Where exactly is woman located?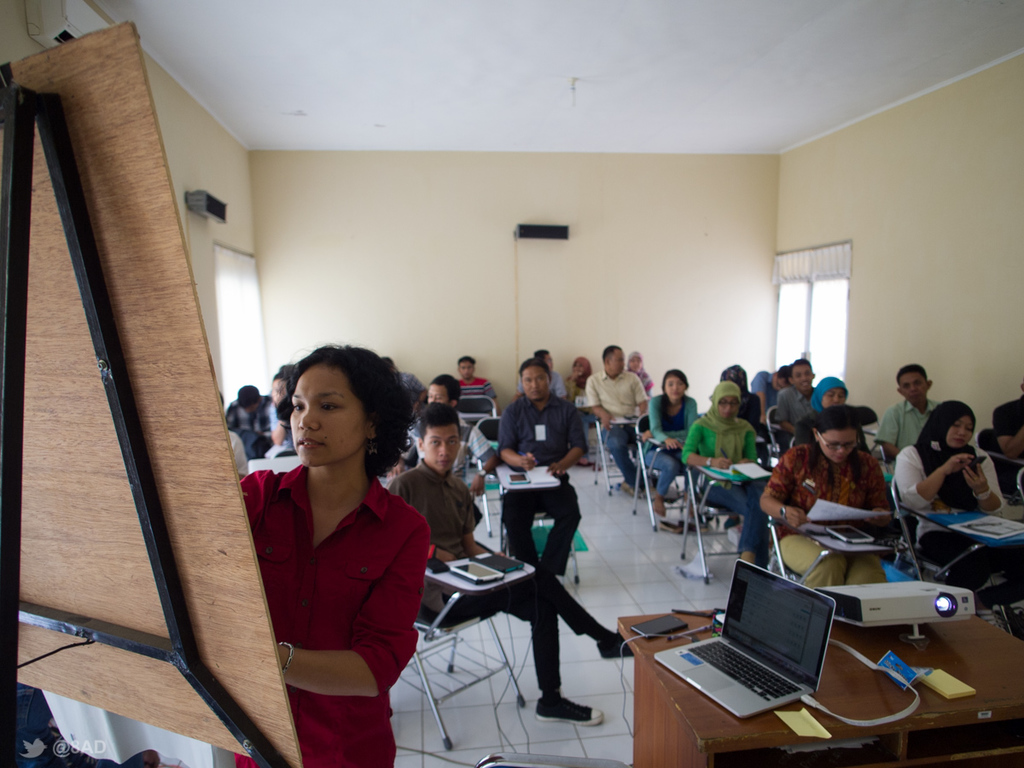
Its bounding box is {"x1": 759, "y1": 404, "x2": 894, "y2": 590}.
